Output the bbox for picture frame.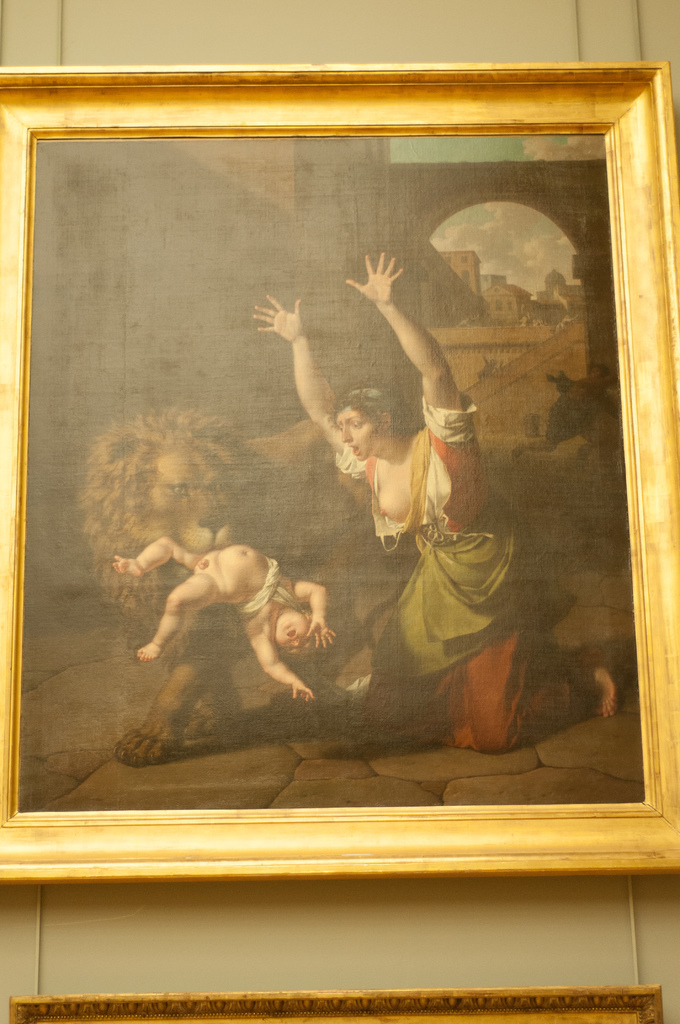
box=[0, 61, 679, 881].
